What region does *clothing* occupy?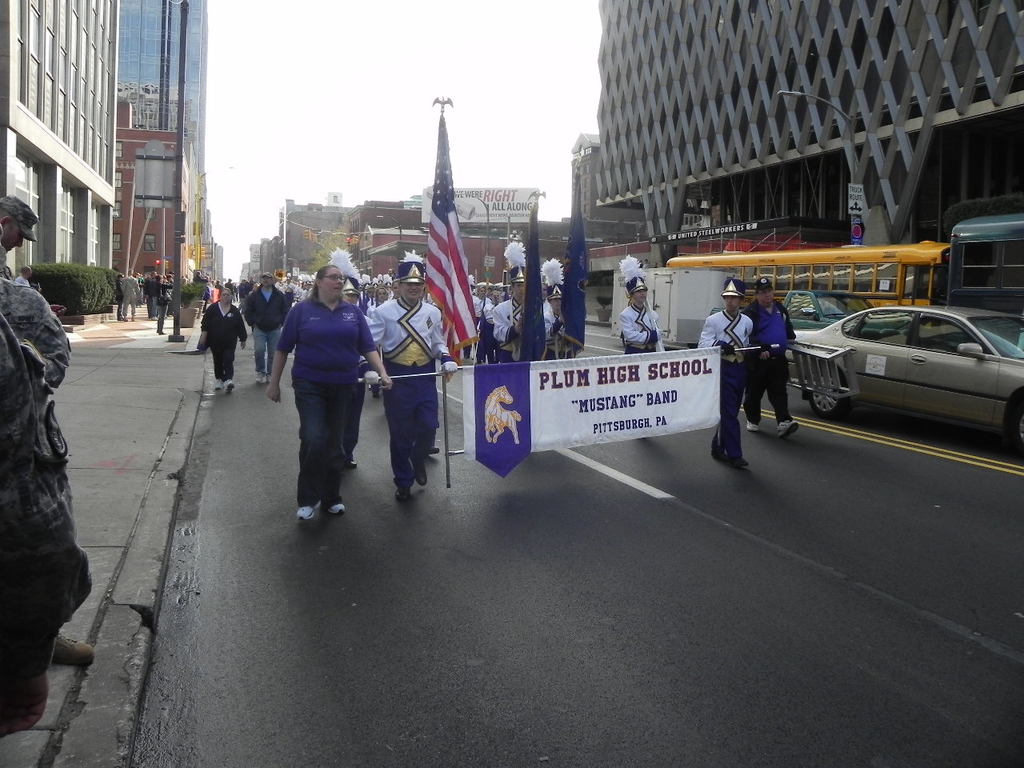
left=114, top=279, right=122, bottom=311.
